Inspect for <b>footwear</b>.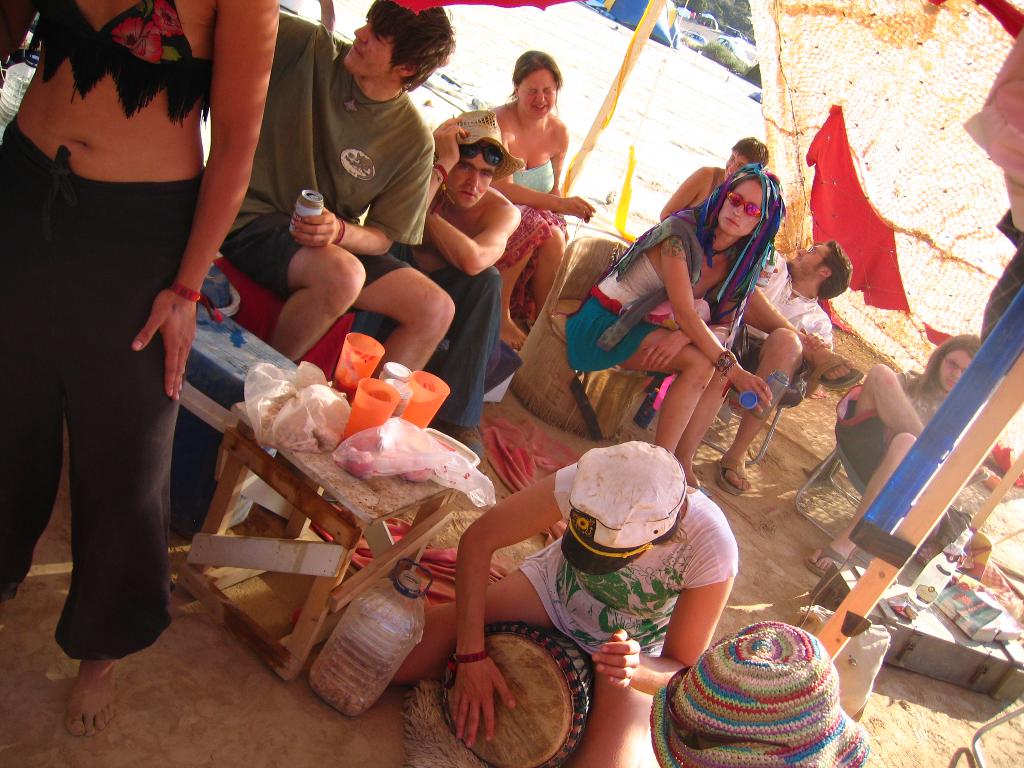
Inspection: BBox(803, 542, 849, 563).
